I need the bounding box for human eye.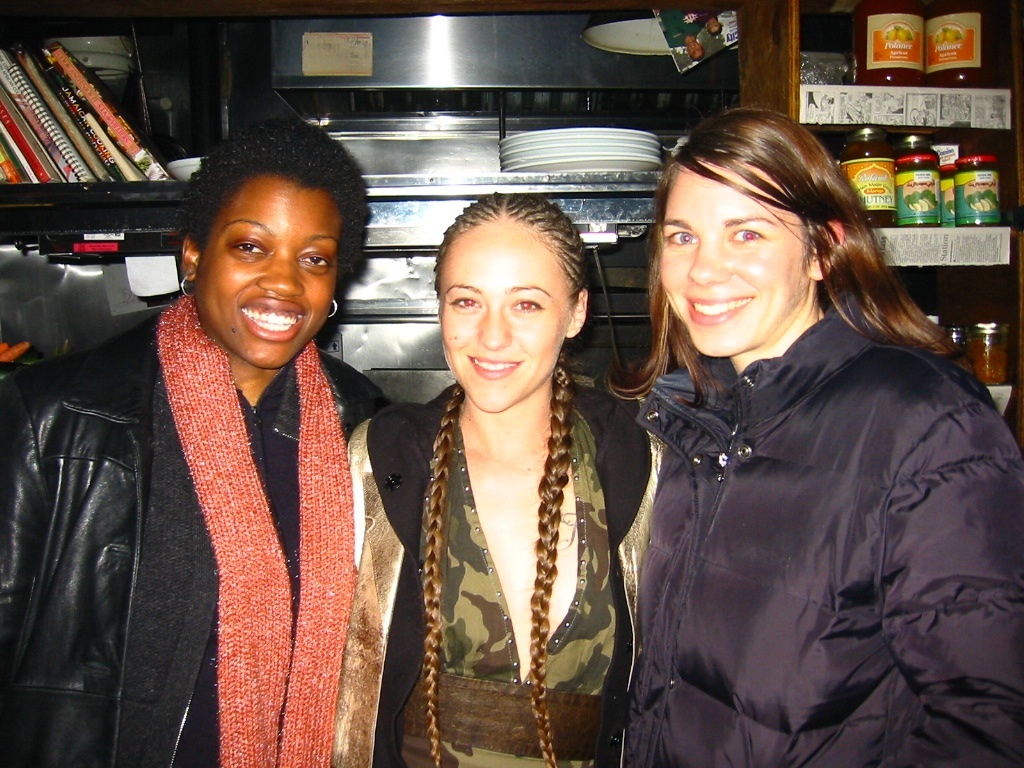
Here it is: box(299, 250, 331, 273).
